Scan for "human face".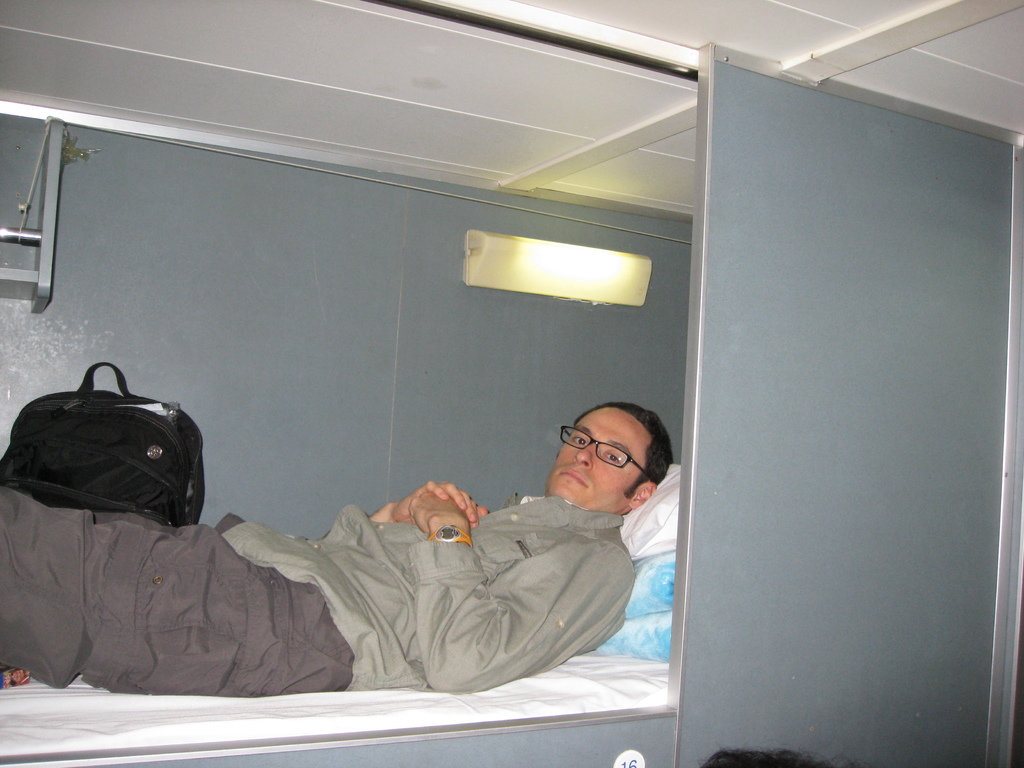
Scan result: Rect(552, 410, 645, 513).
